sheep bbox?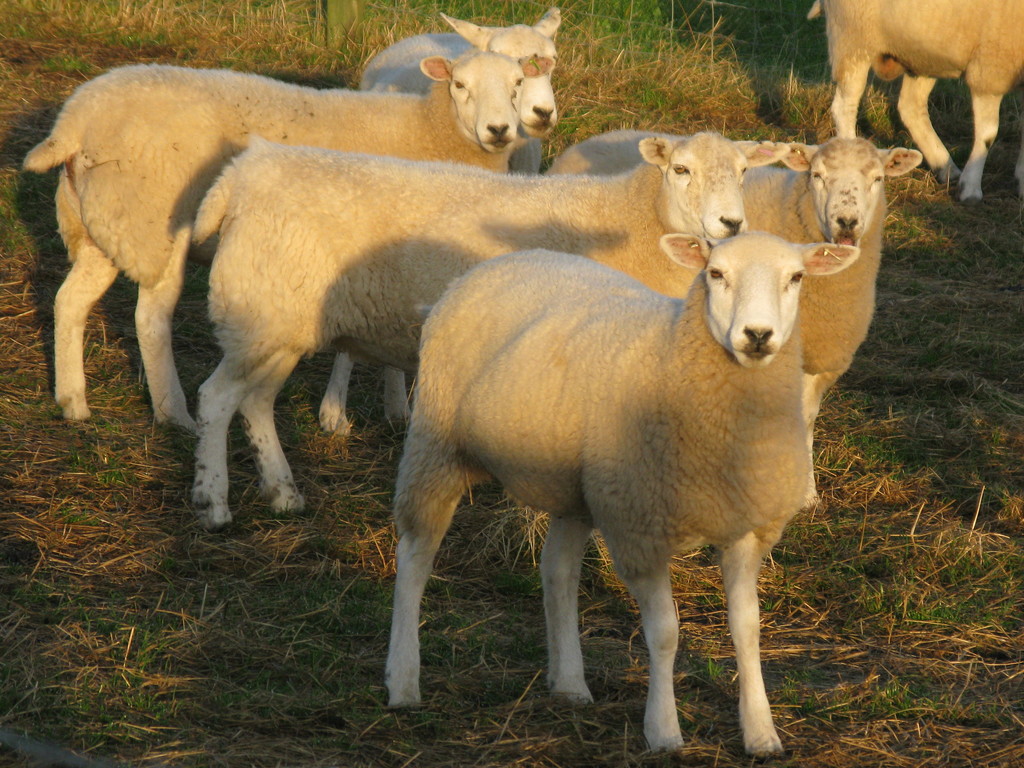
(x1=545, y1=136, x2=927, y2=505)
